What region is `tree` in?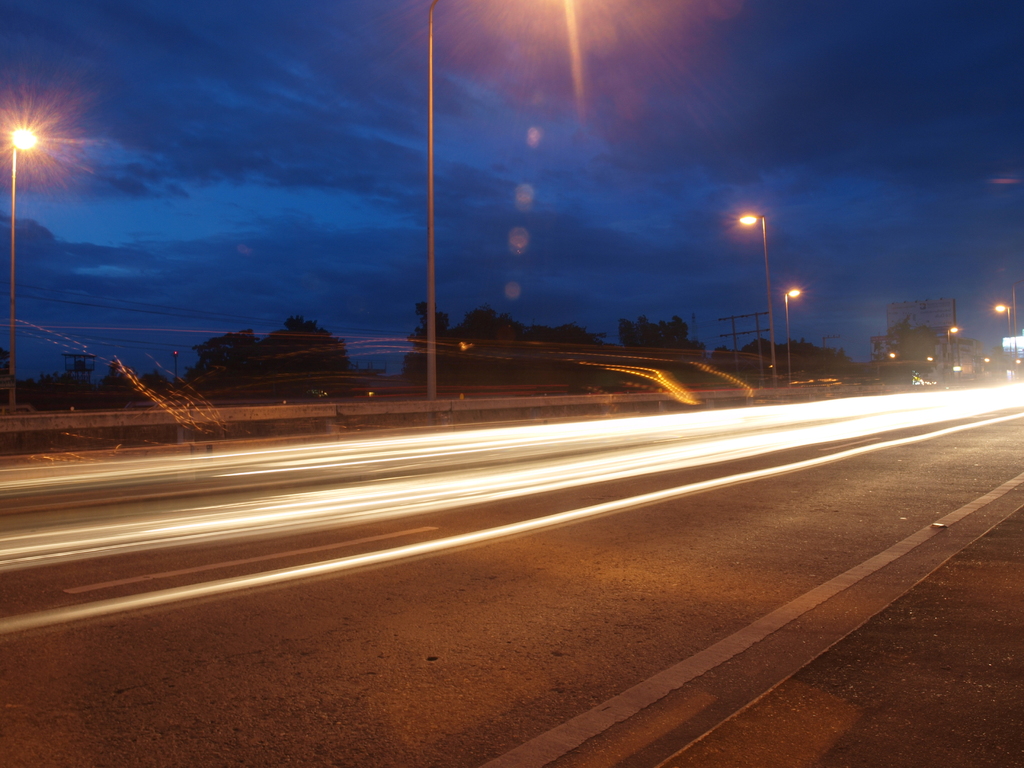
[392,288,596,388].
